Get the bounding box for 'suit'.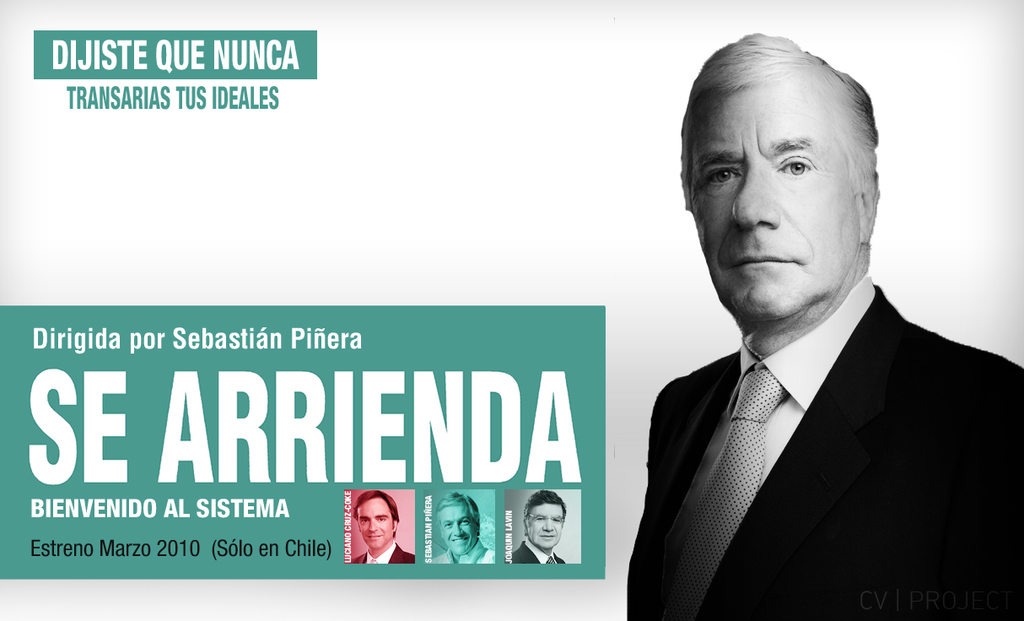
{"x1": 433, "y1": 541, "x2": 493, "y2": 566}.
